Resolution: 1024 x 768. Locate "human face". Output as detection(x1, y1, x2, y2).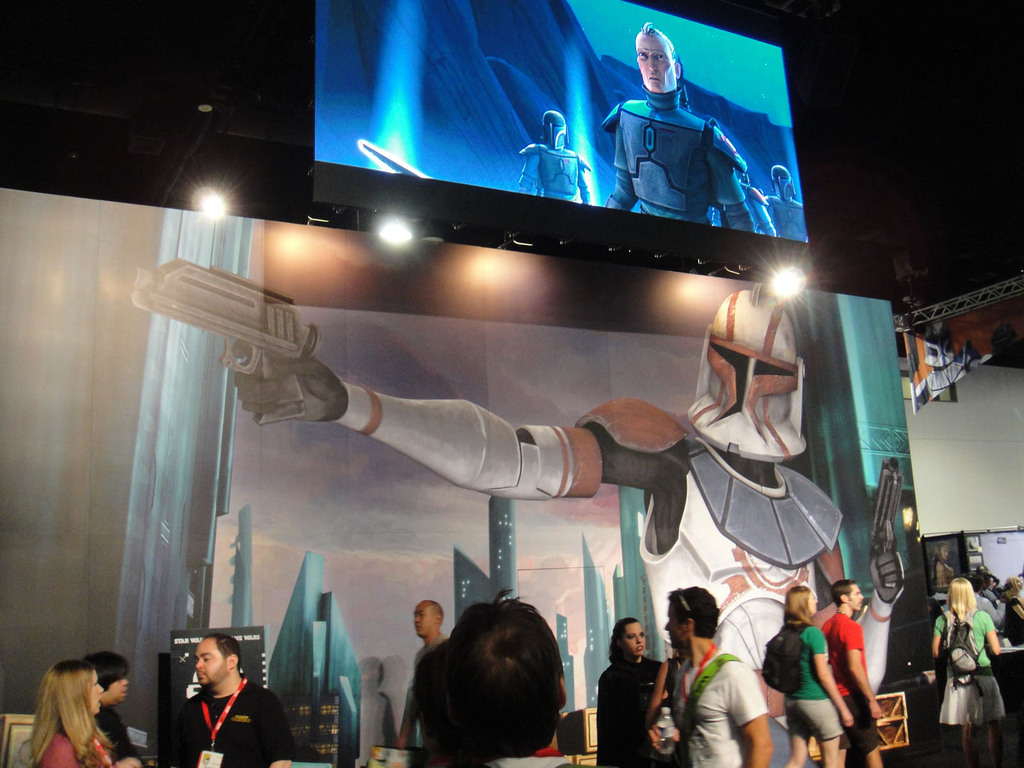
detection(197, 641, 225, 685).
